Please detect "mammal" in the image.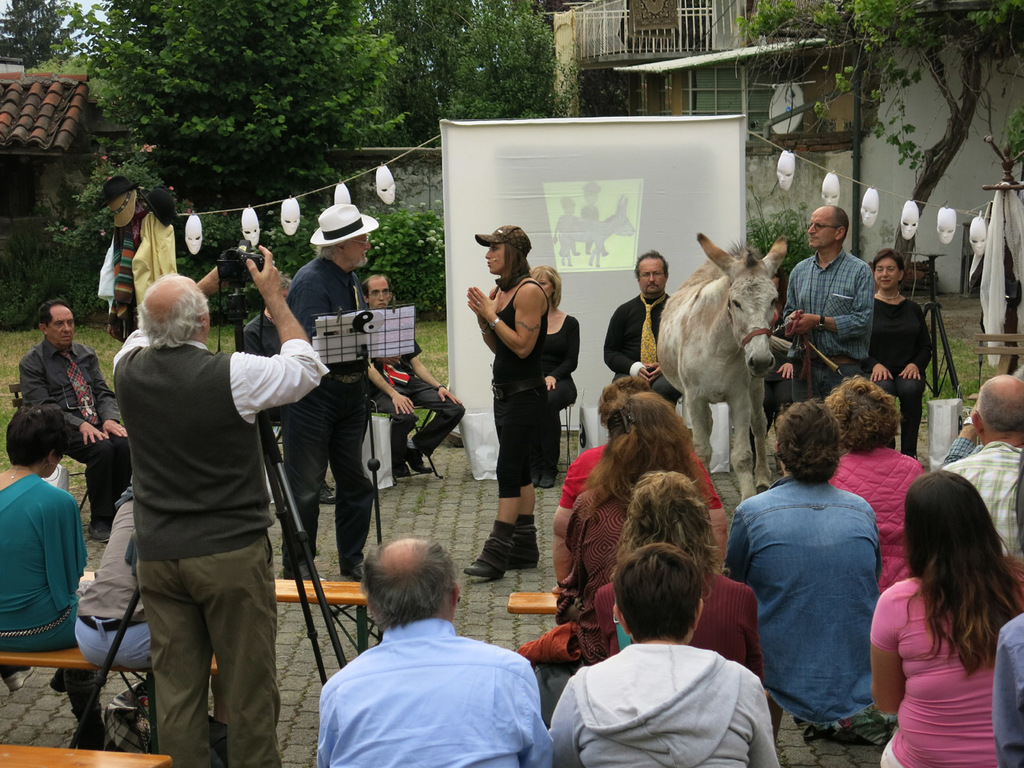
(left=866, top=474, right=1021, bottom=767).
